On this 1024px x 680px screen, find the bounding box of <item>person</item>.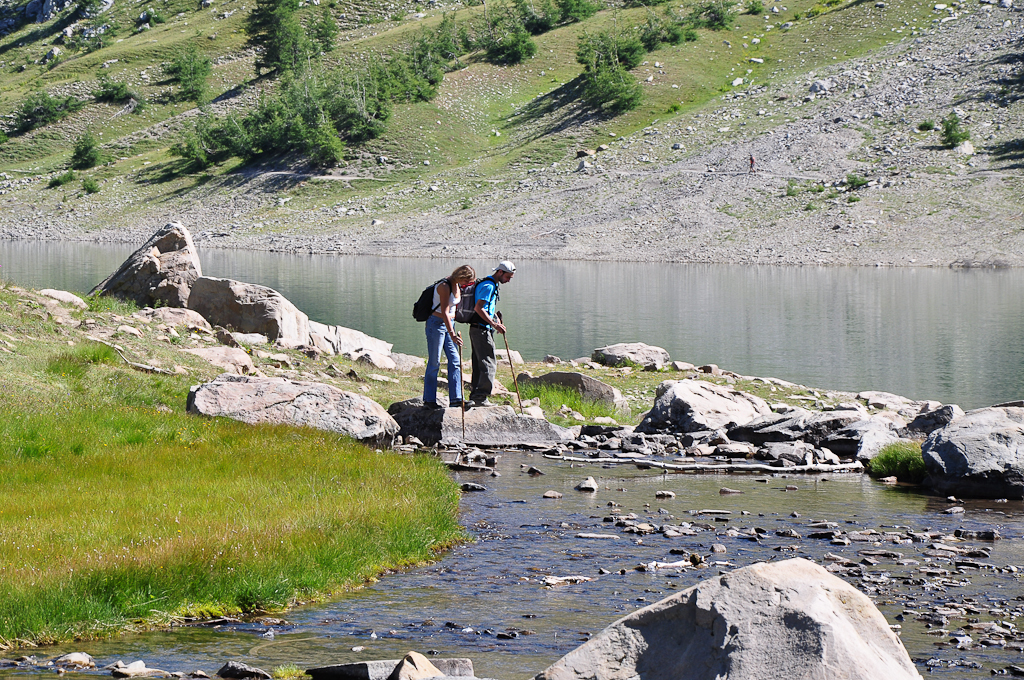
Bounding box: l=423, t=267, r=473, b=408.
